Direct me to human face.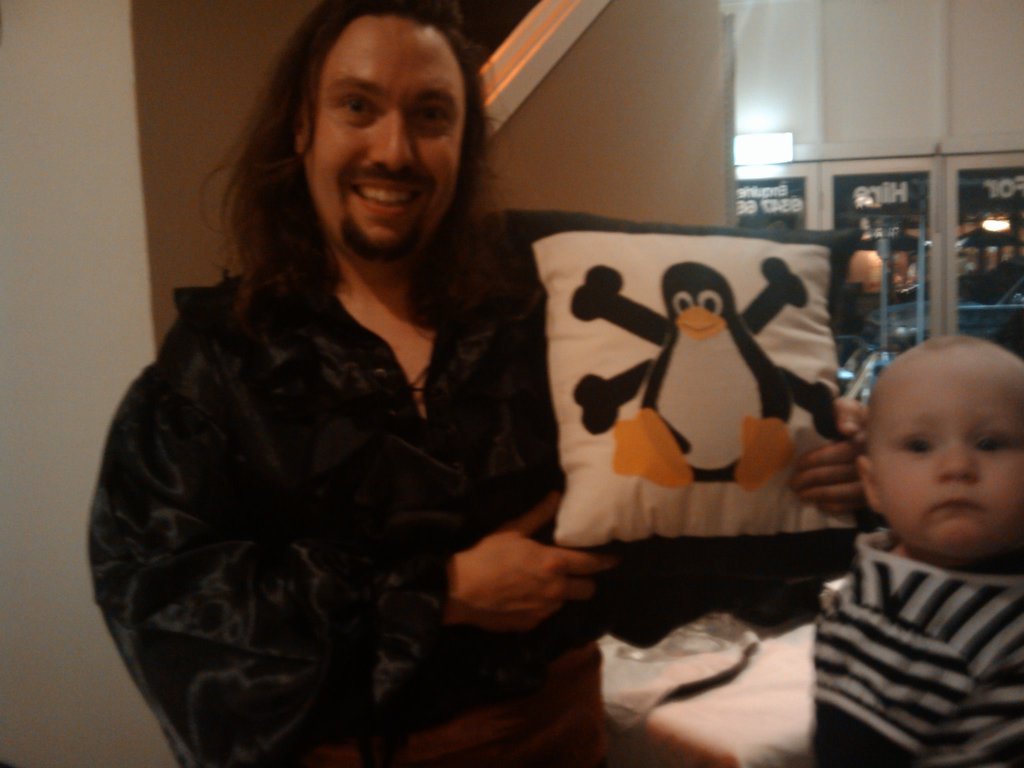
Direction: [left=873, top=351, right=1023, bottom=548].
